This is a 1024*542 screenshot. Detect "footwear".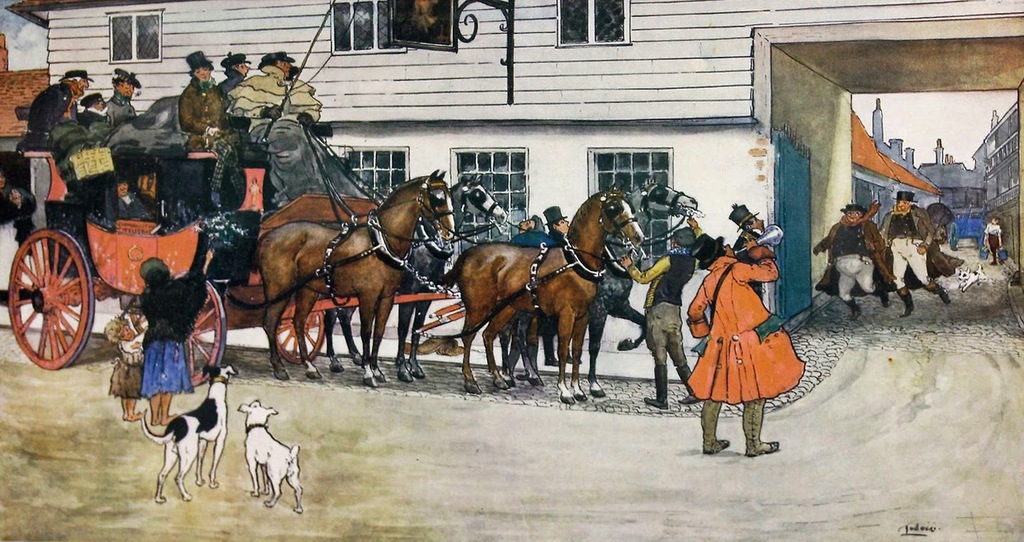
BBox(943, 289, 950, 308).
